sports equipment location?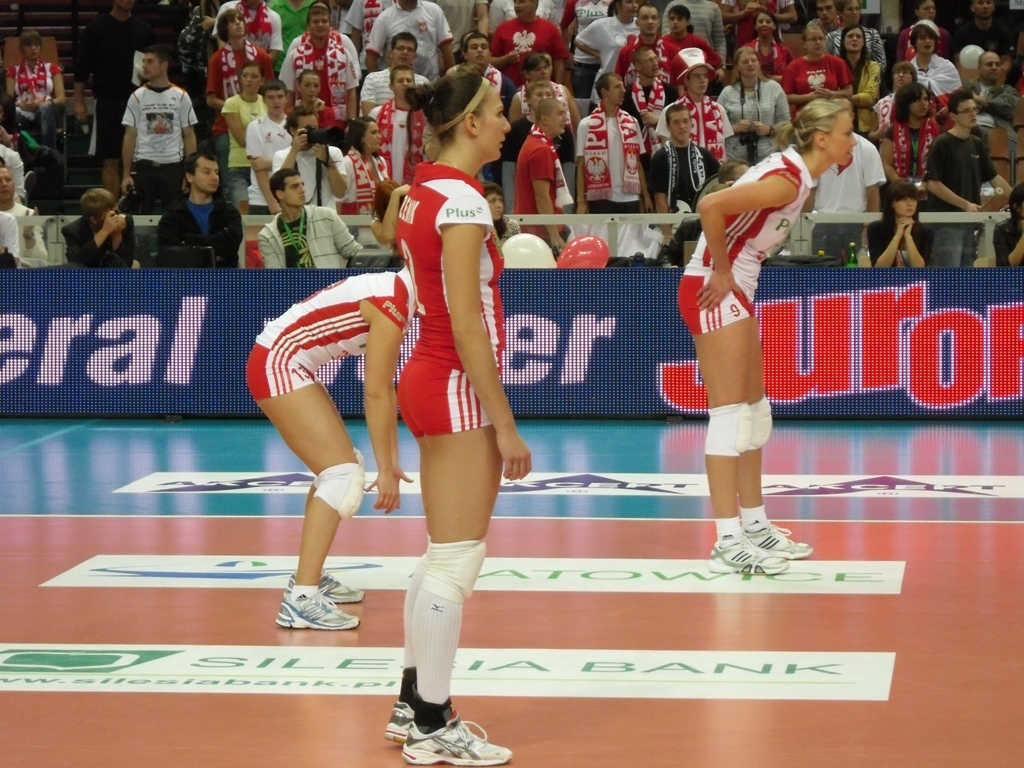
[284,577,367,604]
